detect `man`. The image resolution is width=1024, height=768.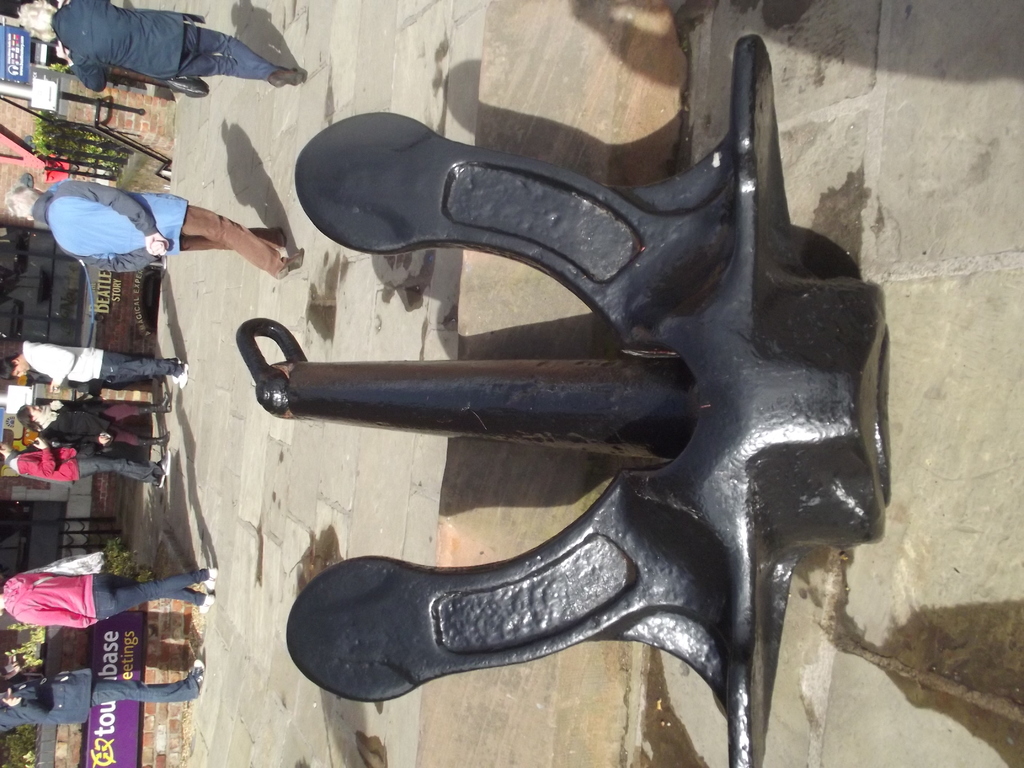
0/554/220/617.
